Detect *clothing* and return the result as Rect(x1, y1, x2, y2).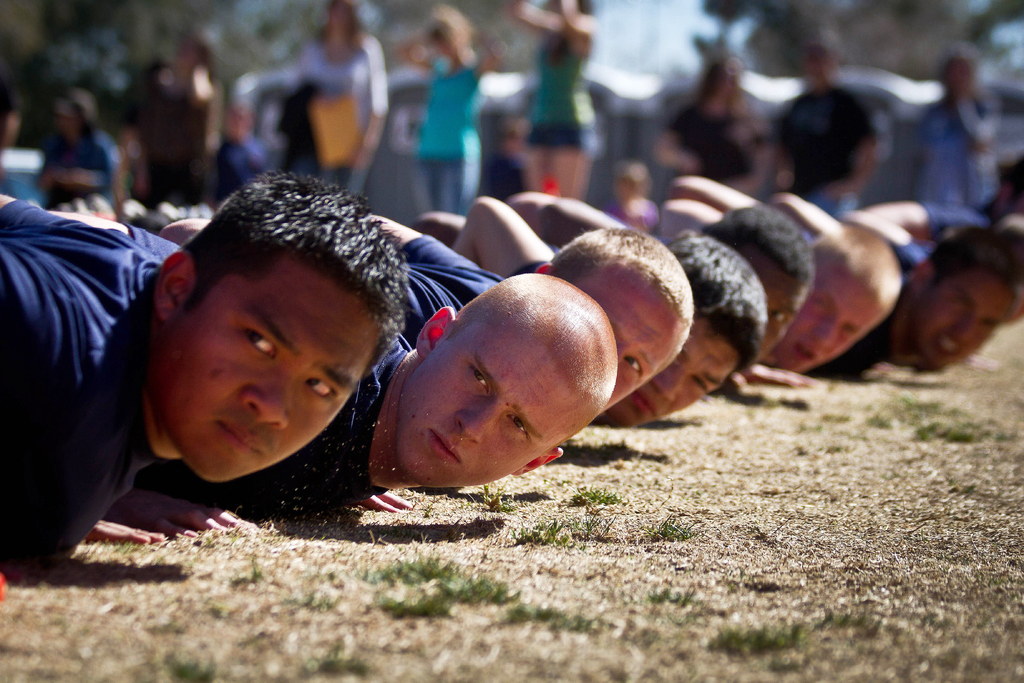
Rect(420, 50, 477, 222).
